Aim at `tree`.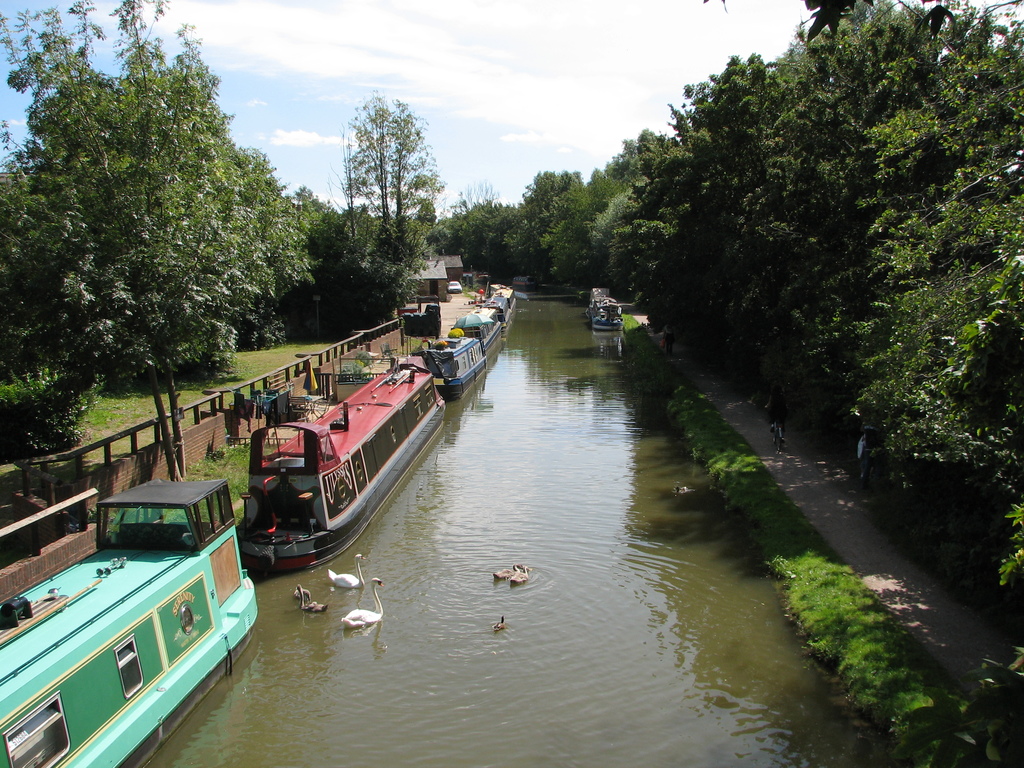
Aimed at {"left": 4, "top": 33, "right": 292, "bottom": 461}.
